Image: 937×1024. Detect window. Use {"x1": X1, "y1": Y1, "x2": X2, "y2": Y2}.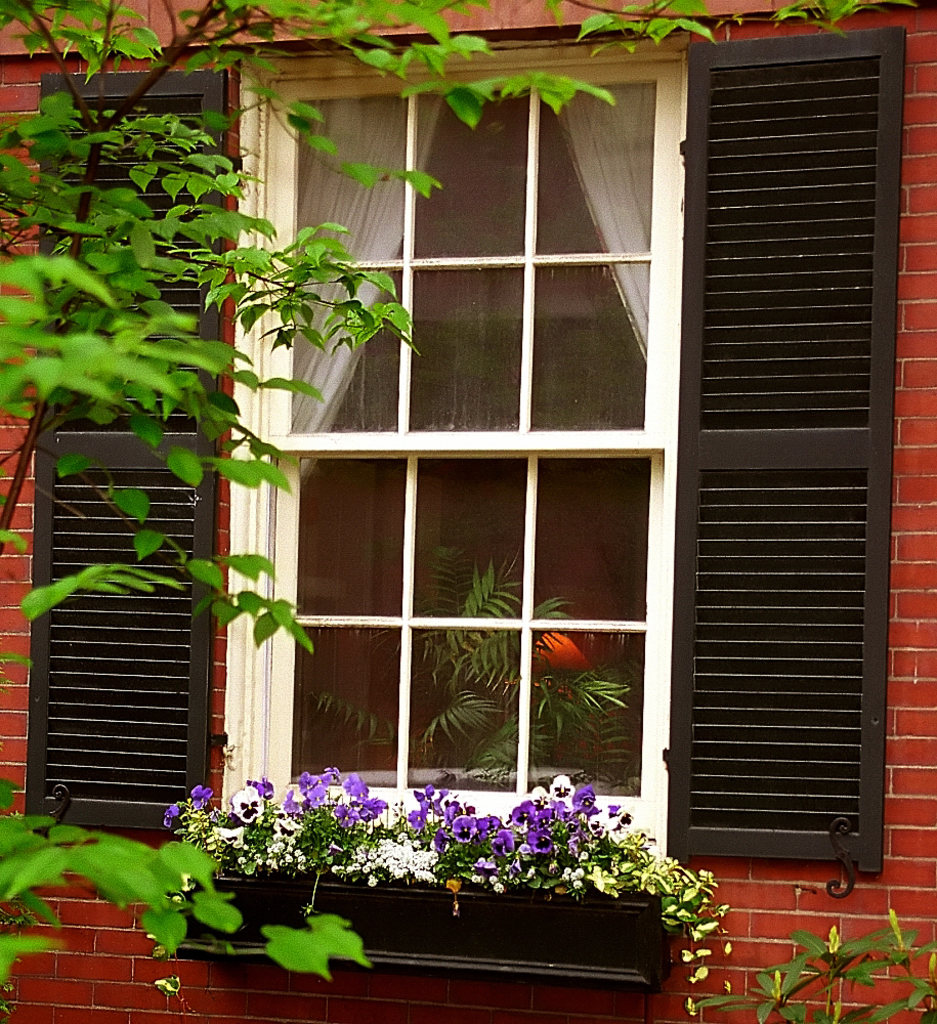
{"x1": 259, "y1": 72, "x2": 658, "y2": 842}.
